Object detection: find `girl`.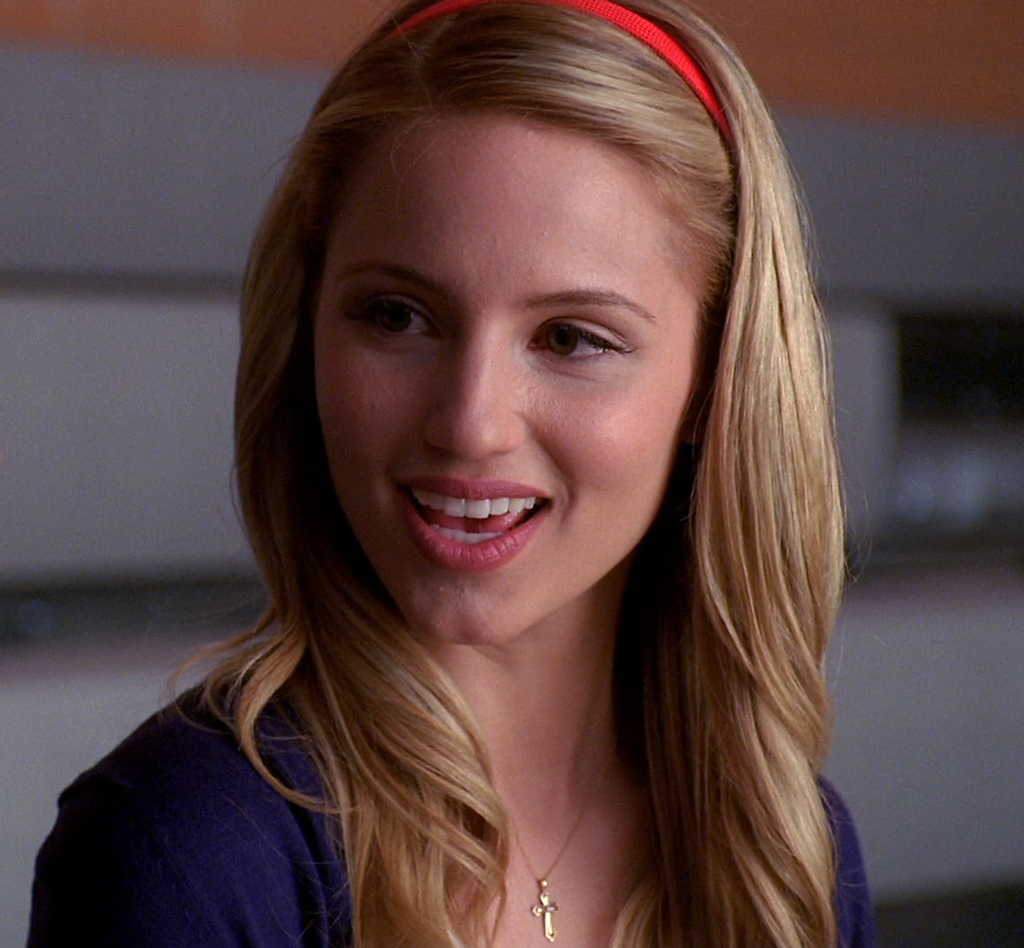
(20, 0, 878, 947).
